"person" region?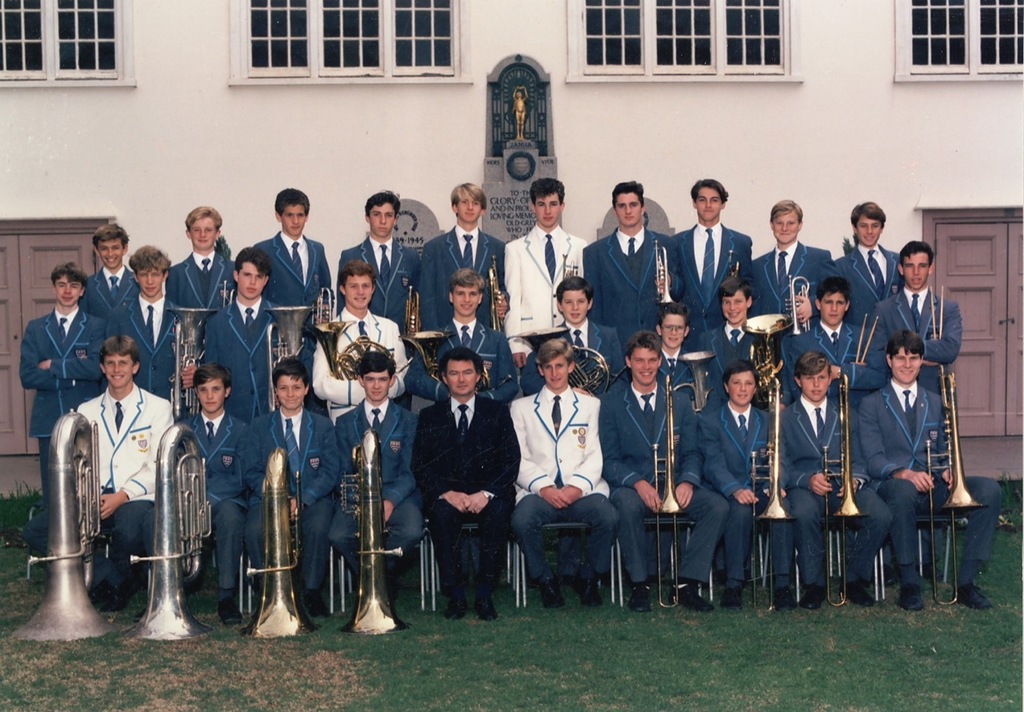
box=[20, 338, 177, 606]
